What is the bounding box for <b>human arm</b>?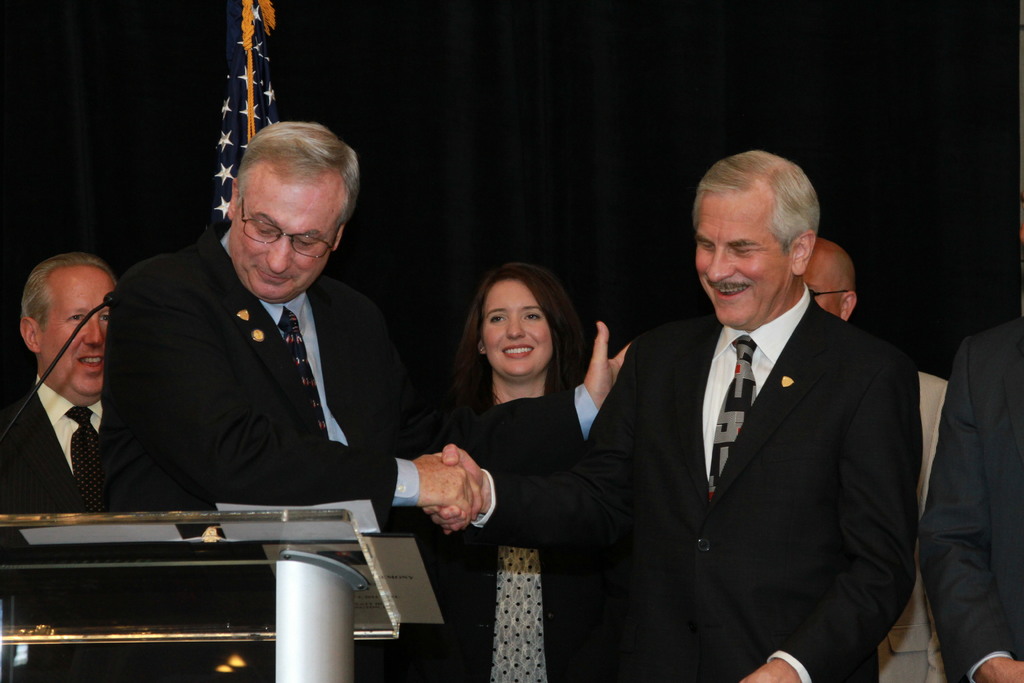
925:339:1023:682.
